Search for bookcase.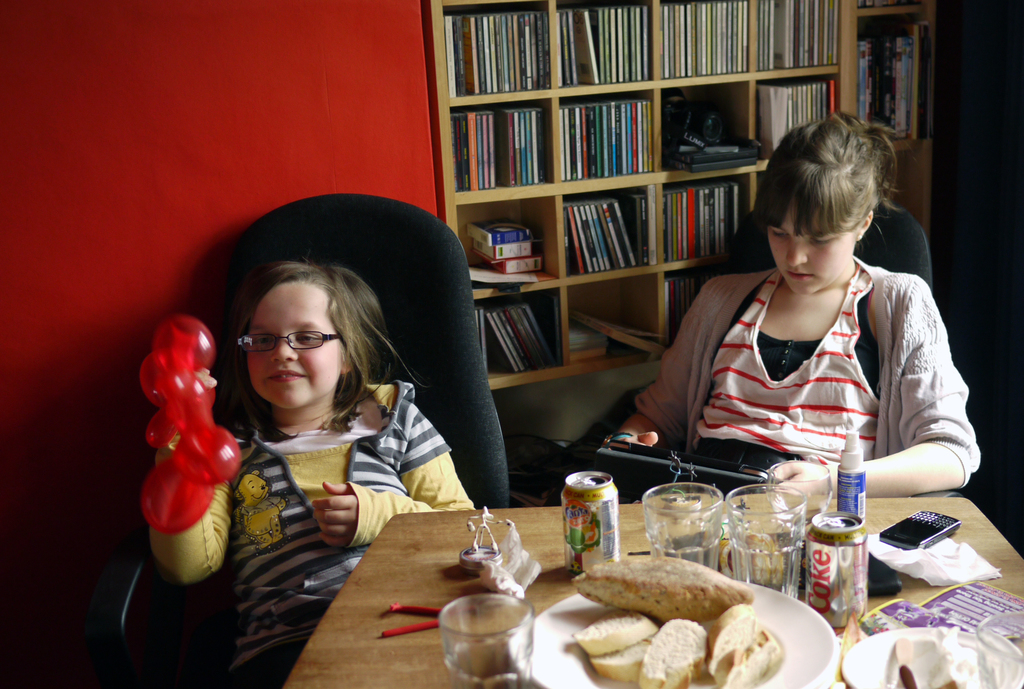
Found at box(420, 0, 935, 502).
